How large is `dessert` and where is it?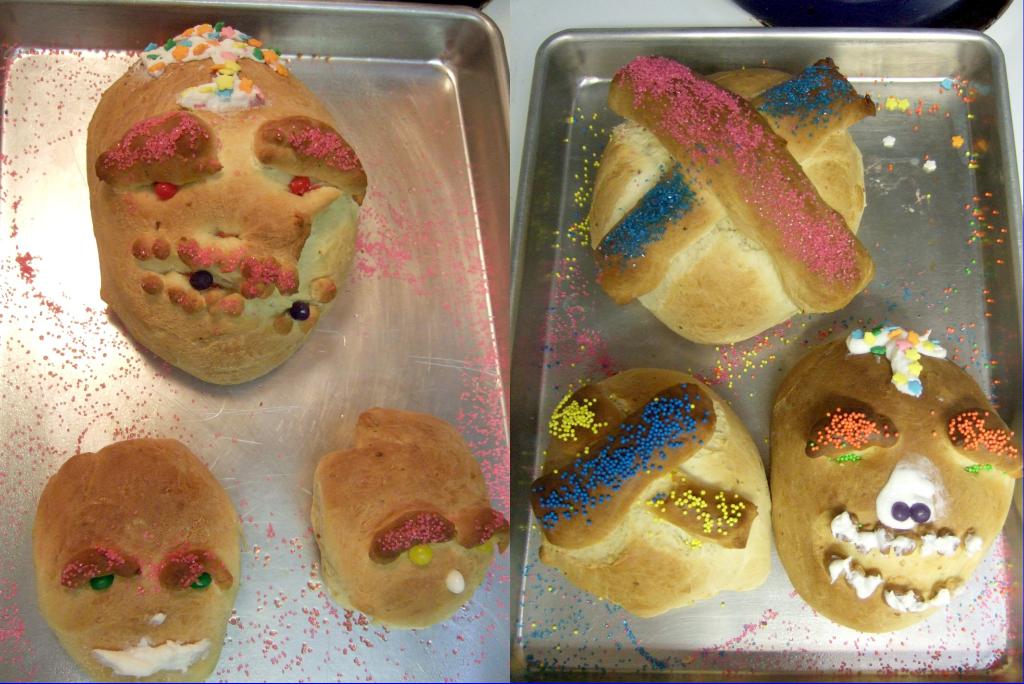
Bounding box: bbox=(40, 436, 241, 683).
